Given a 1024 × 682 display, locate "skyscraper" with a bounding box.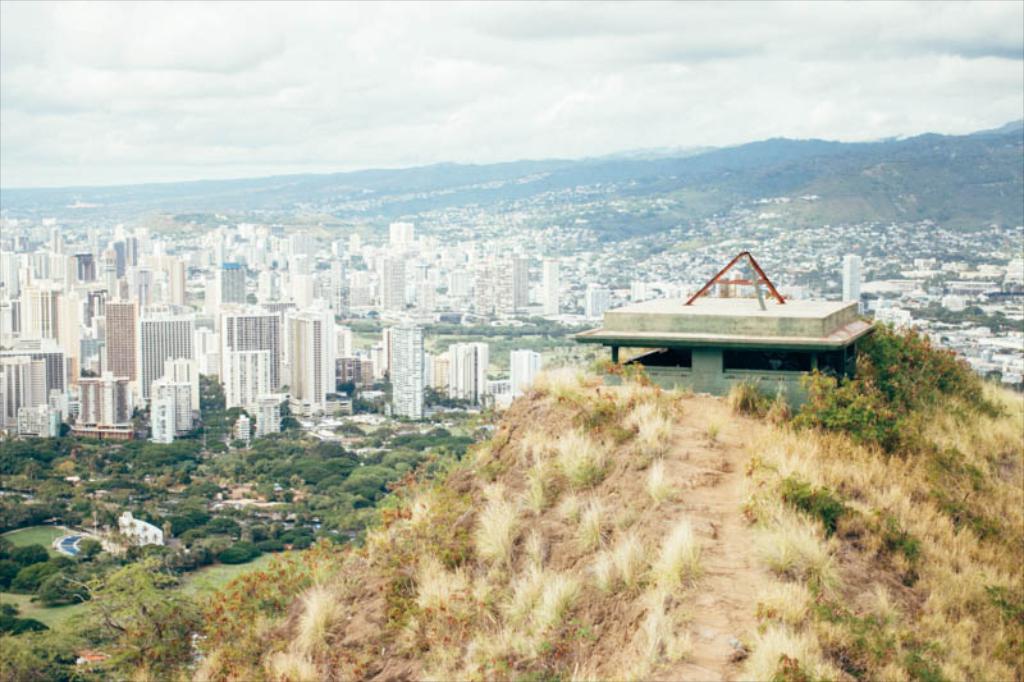
Located: [379,256,408,325].
